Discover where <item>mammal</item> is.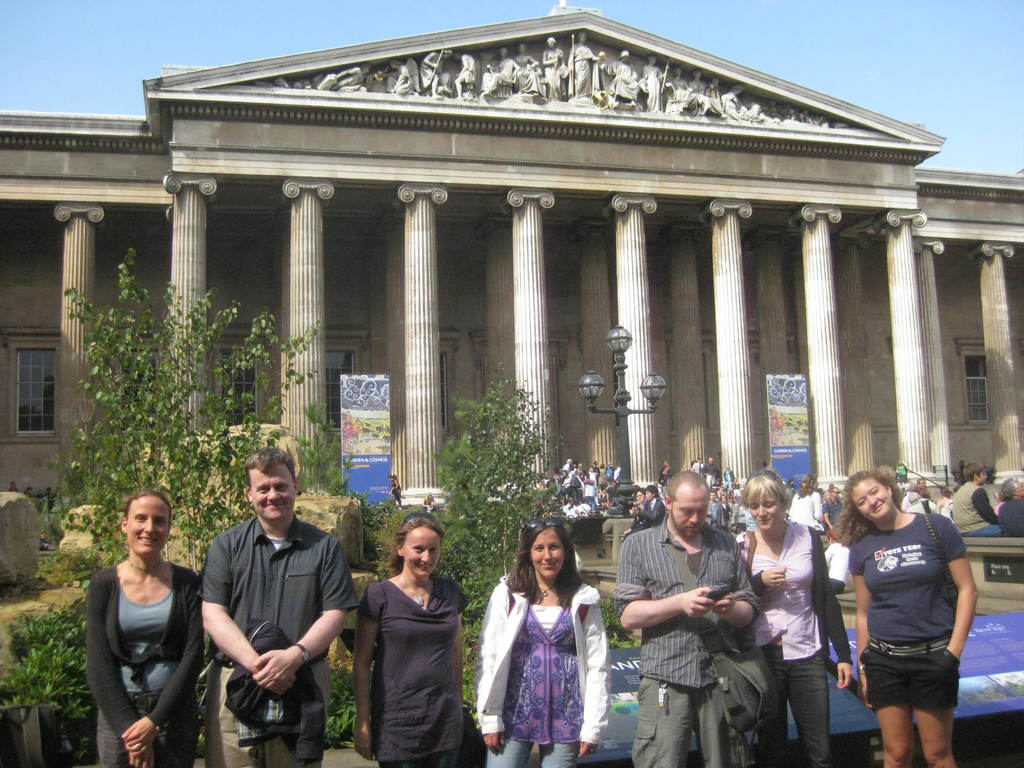
Discovered at box(811, 112, 826, 124).
